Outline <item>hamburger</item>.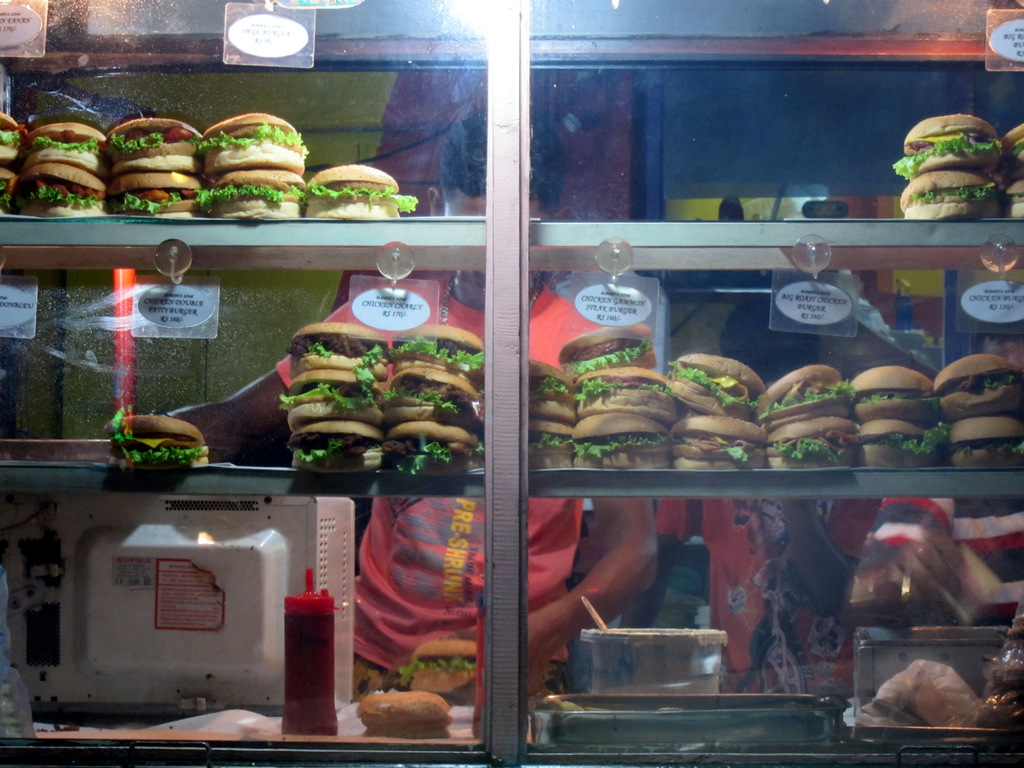
Outline: left=19, top=164, right=108, bottom=221.
